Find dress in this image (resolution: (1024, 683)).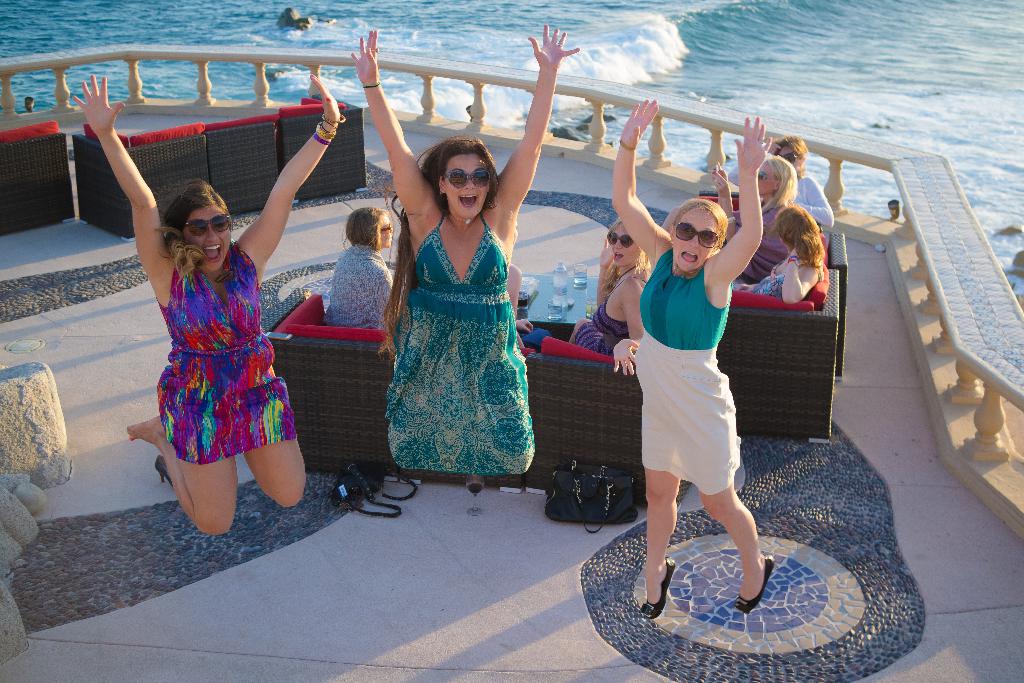
crop(573, 281, 646, 354).
